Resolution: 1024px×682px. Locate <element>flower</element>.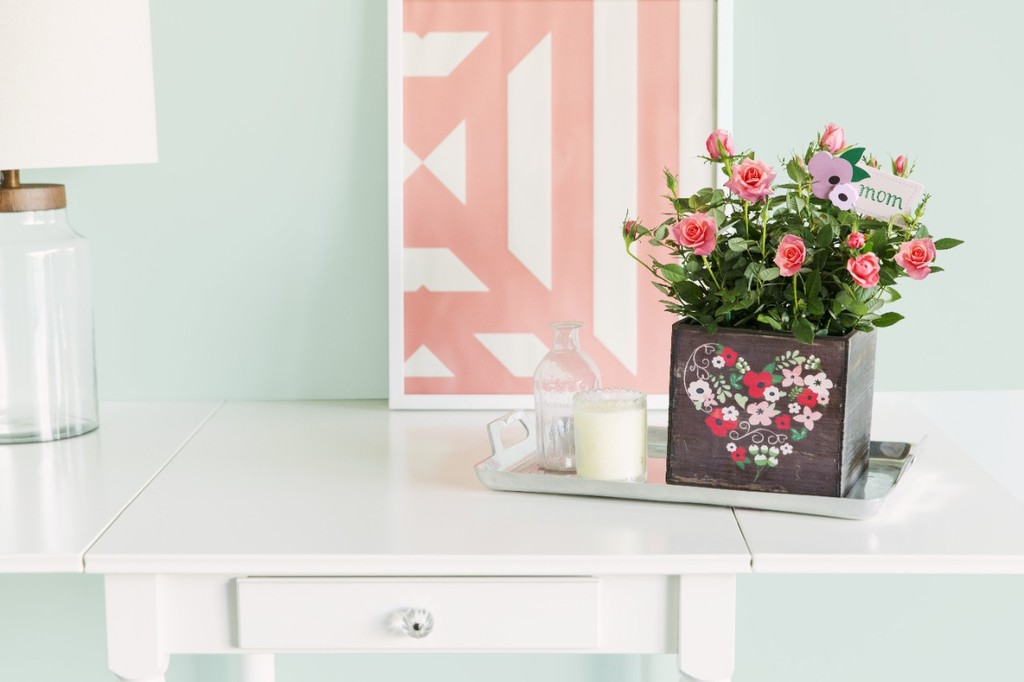
pyautogui.locateOnScreen(671, 216, 716, 257).
